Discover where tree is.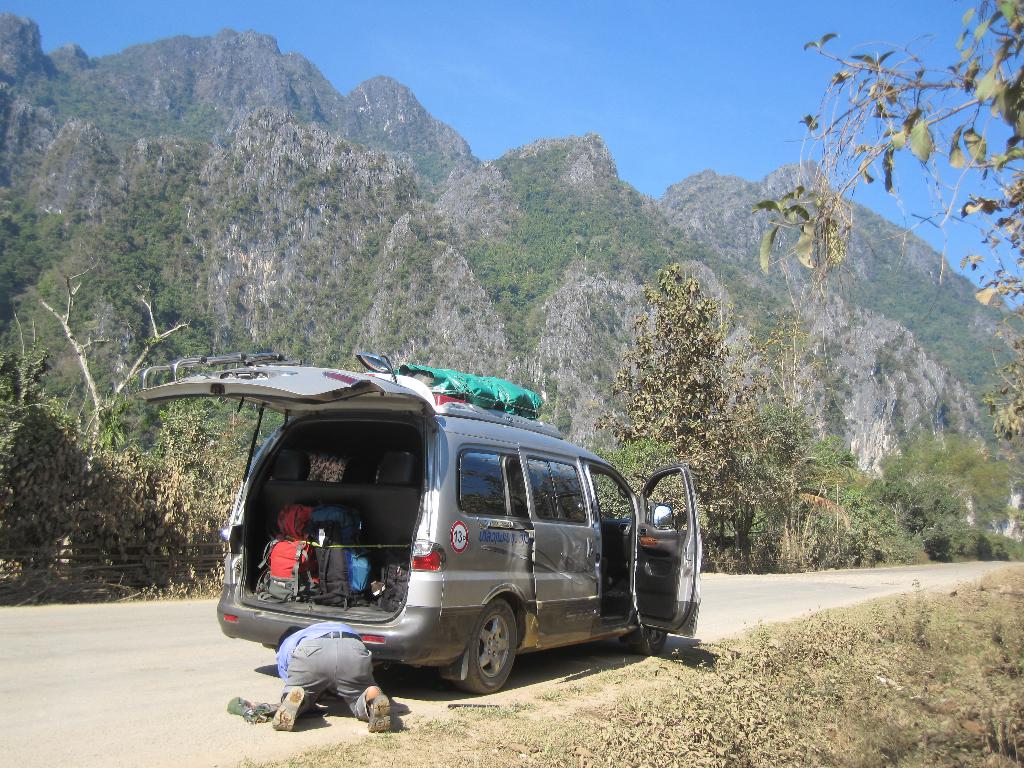
Discovered at (0,204,221,568).
